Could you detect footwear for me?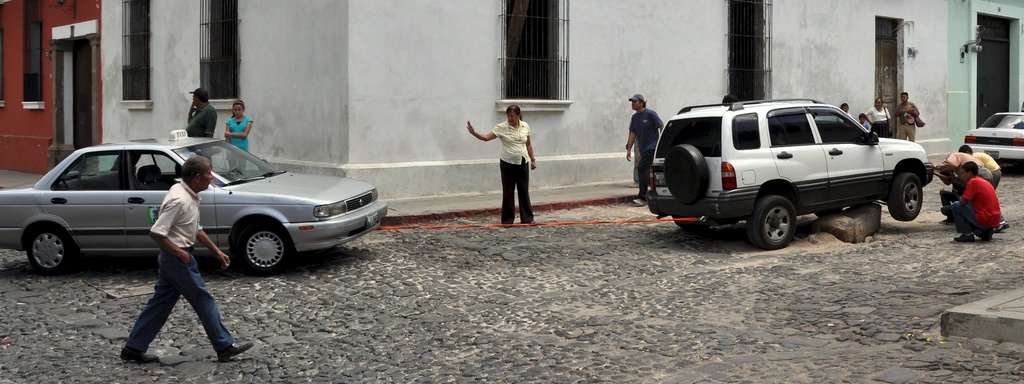
Detection result: rect(218, 343, 255, 361).
